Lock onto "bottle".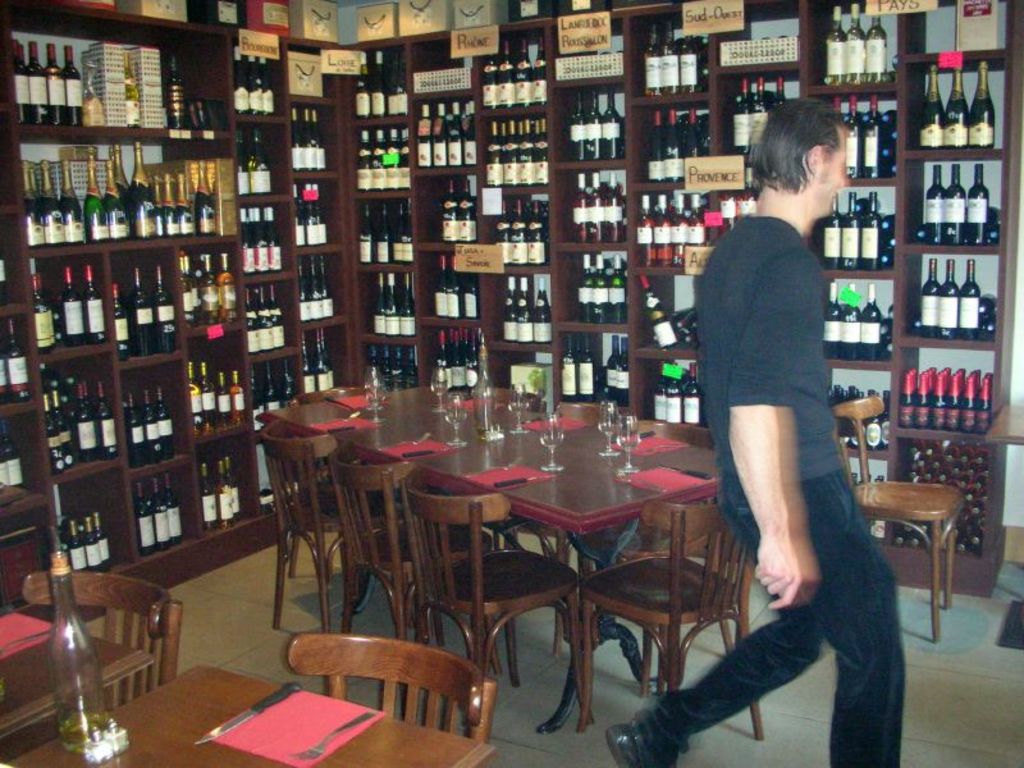
Locked: detection(197, 460, 219, 526).
